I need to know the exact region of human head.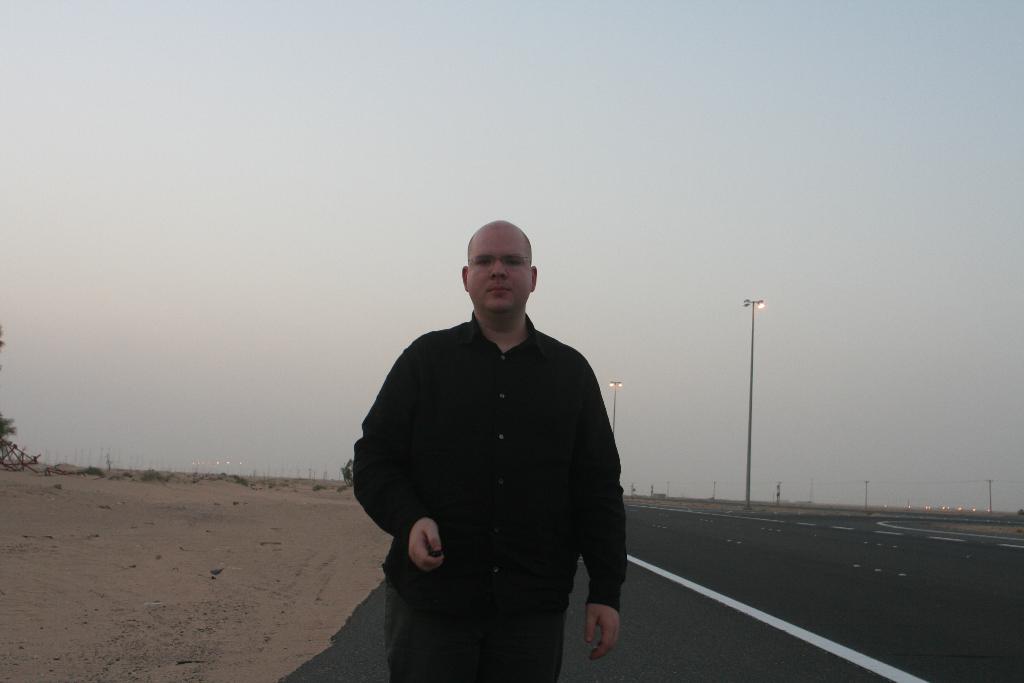
Region: (left=464, top=217, right=536, bottom=324).
